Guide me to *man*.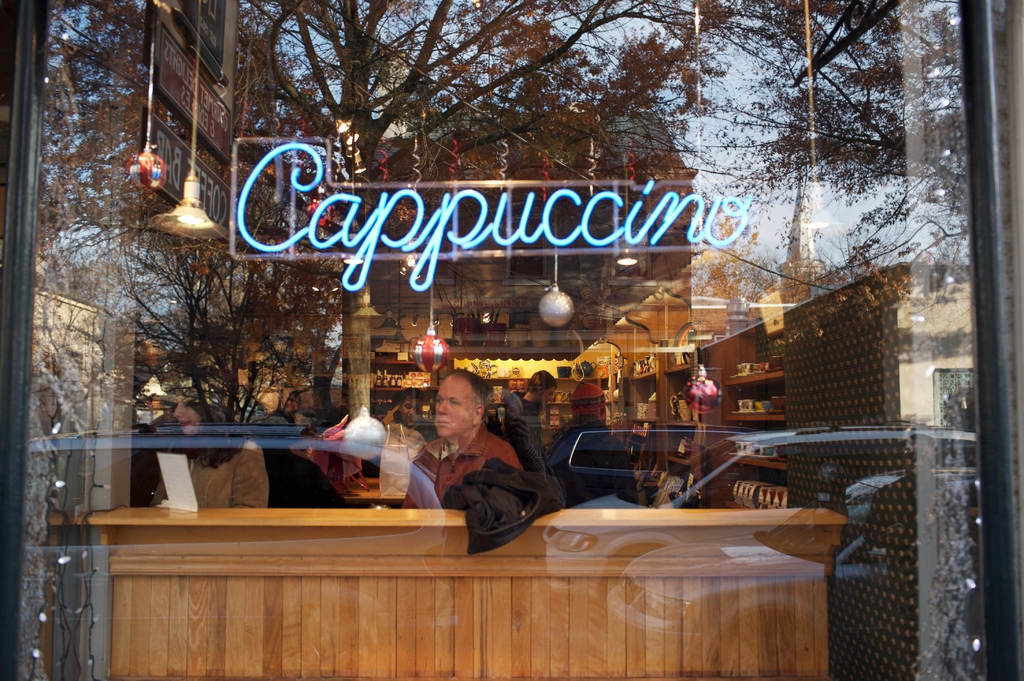
Guidance: box=[552, 384, 638, 505].
